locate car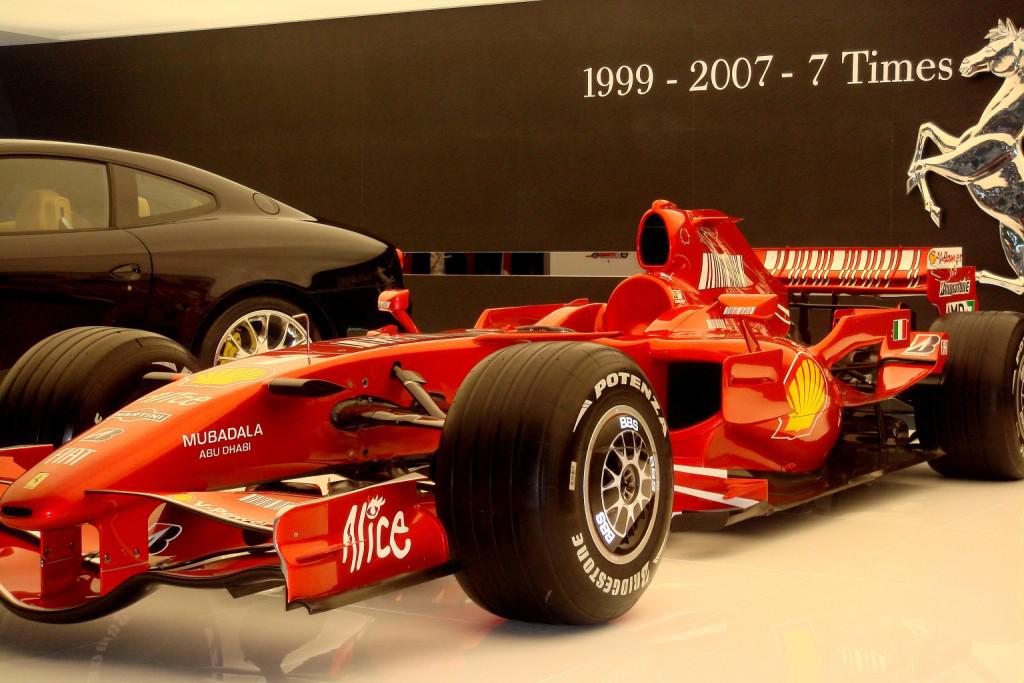
(left=0, top=135, right=661, bottom=367)
